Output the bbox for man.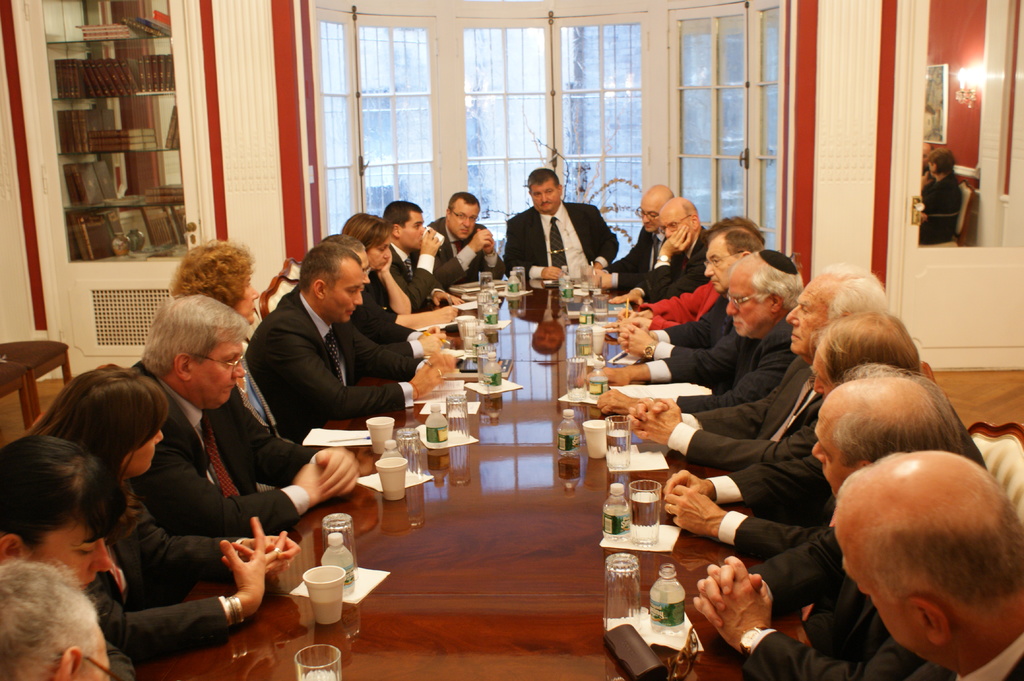
(631,308,927,460).
